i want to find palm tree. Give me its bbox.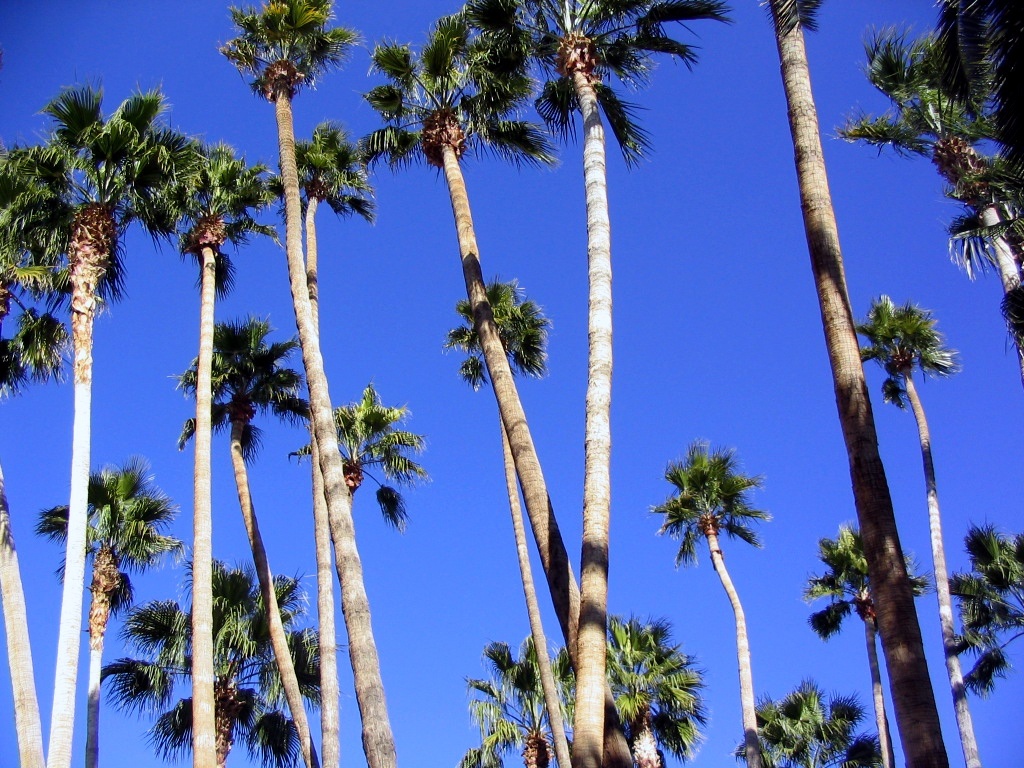
473/609/715/767.
